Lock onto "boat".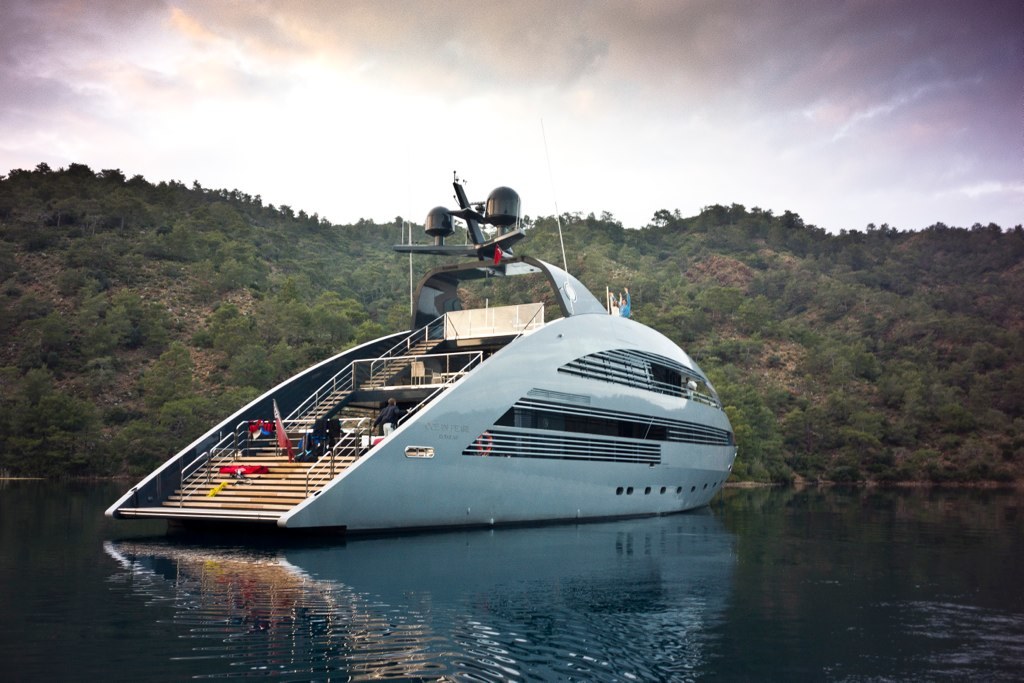
Locked: 110 149 780 519.
